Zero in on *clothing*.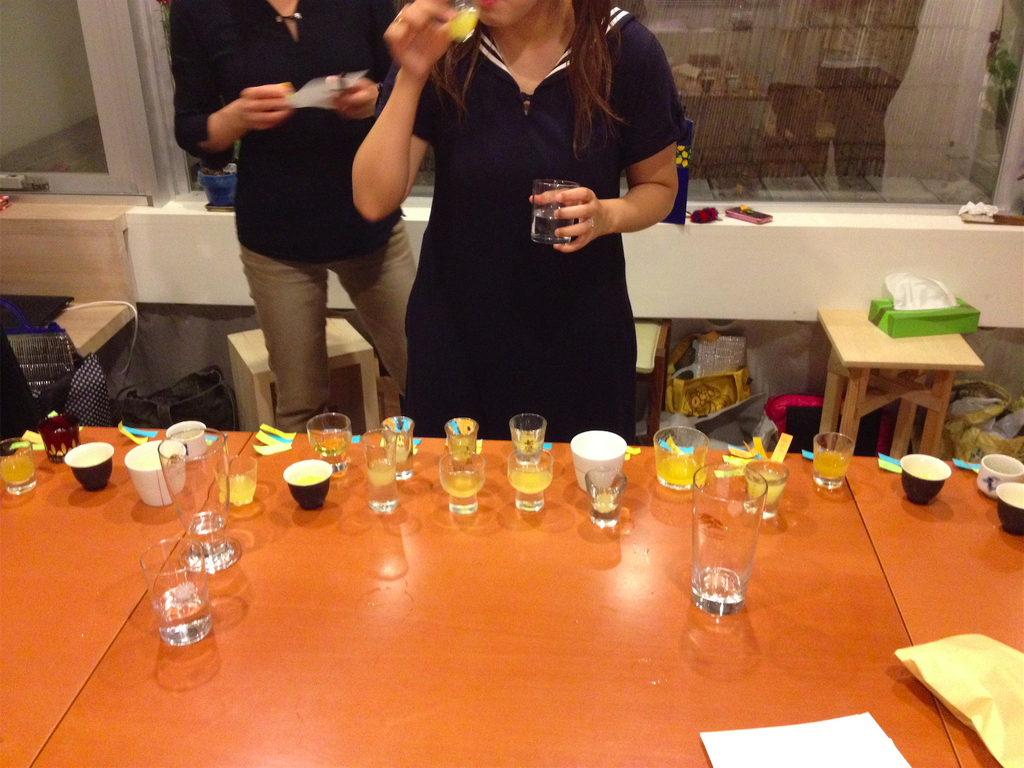
Zeroed in: l=167, t=0, r=420, b=436.
